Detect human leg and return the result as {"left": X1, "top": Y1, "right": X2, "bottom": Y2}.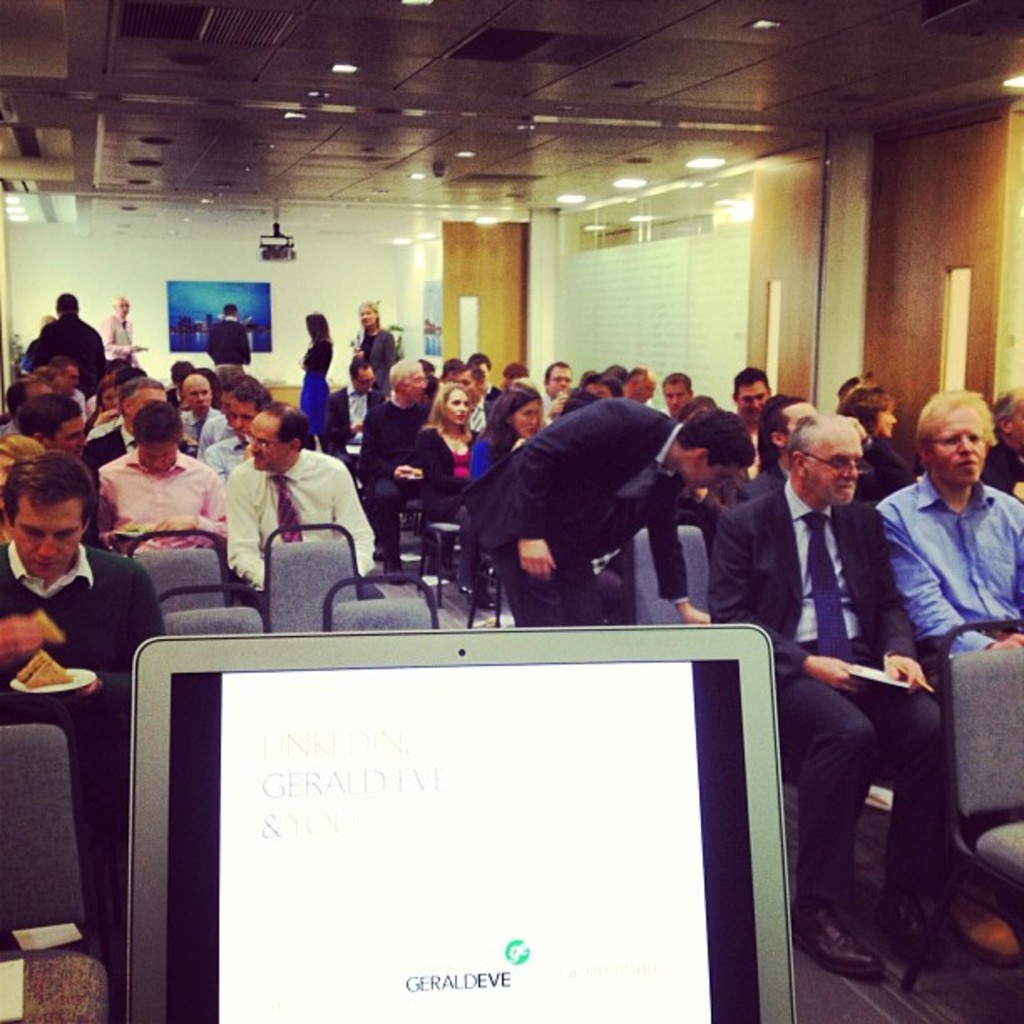
{"left": 371, "top": 474, "right": 407, "bottom": 577}.
